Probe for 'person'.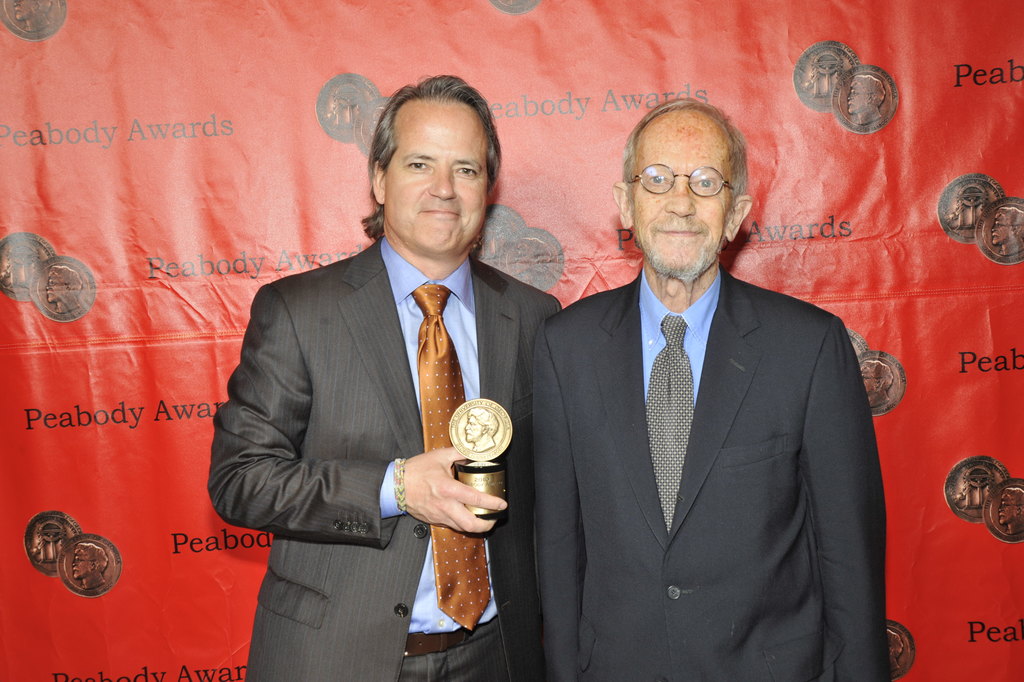
Probe result: 517/236/552/274.
